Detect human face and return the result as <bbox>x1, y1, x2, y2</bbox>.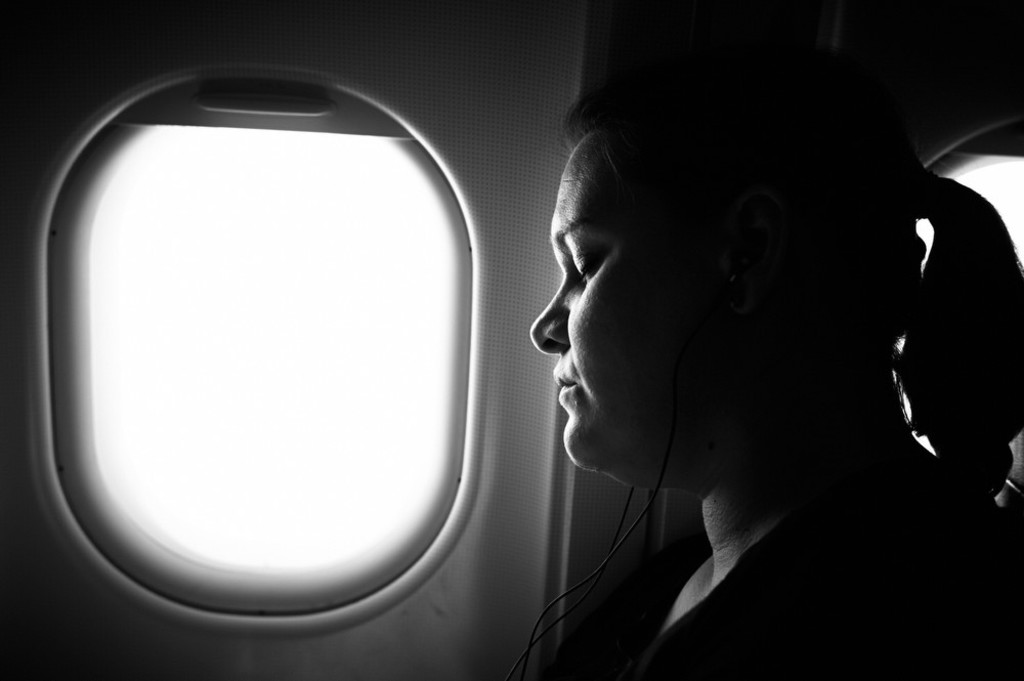
<bbox>524, 143, 761, 510</bbox>.
